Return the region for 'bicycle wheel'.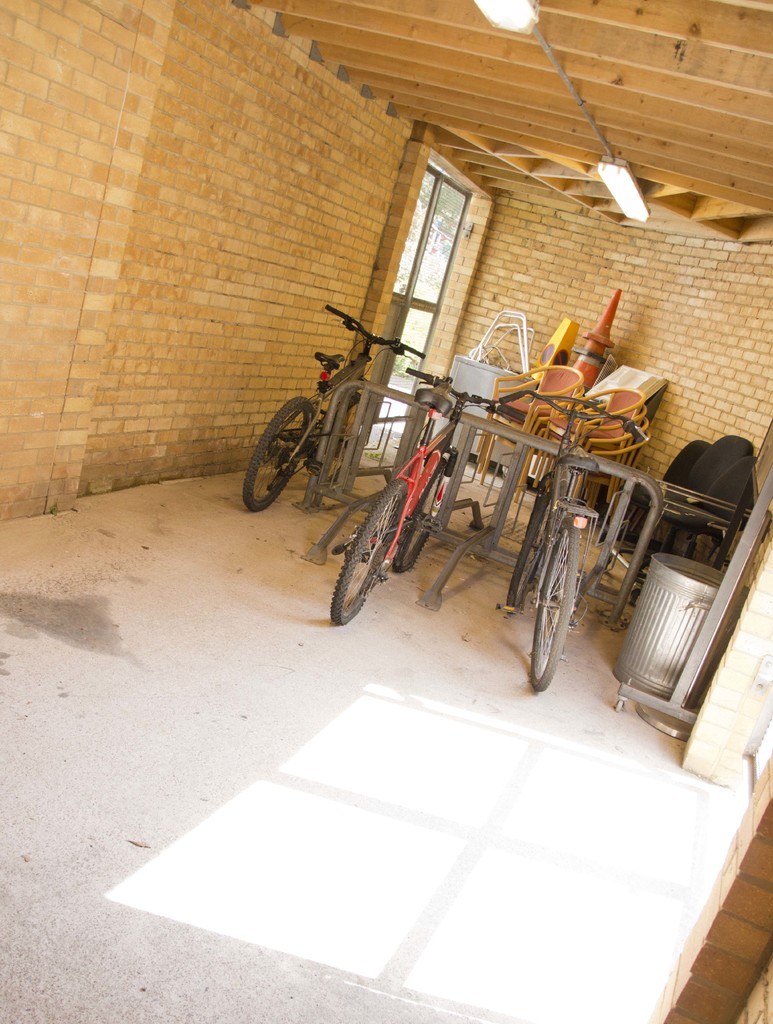
[left=395, top=454, right=446, bottom=577].
